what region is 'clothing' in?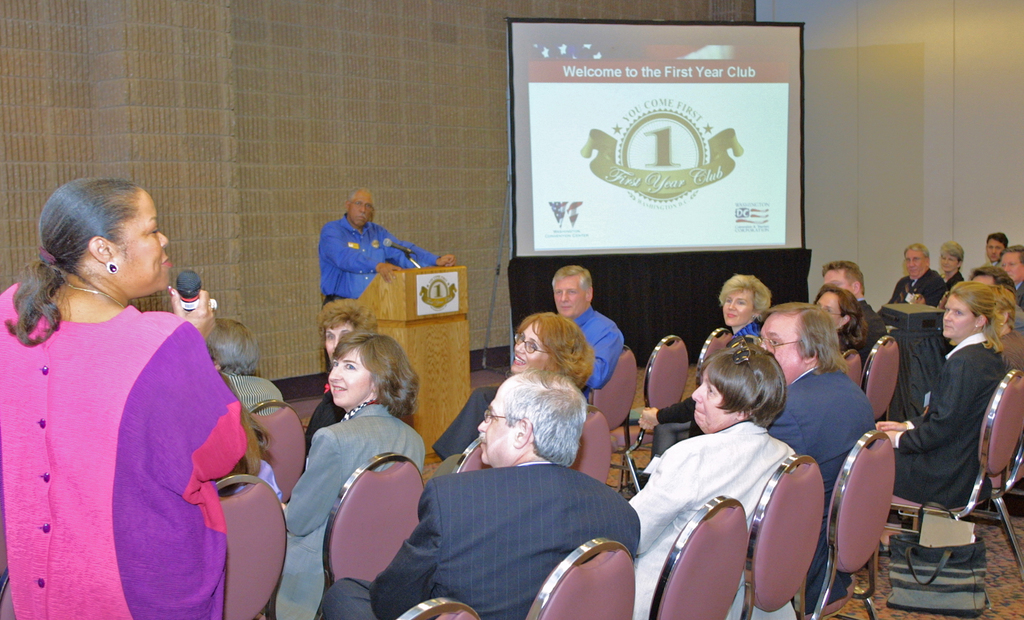
crop(625, 418, 801, 619).
